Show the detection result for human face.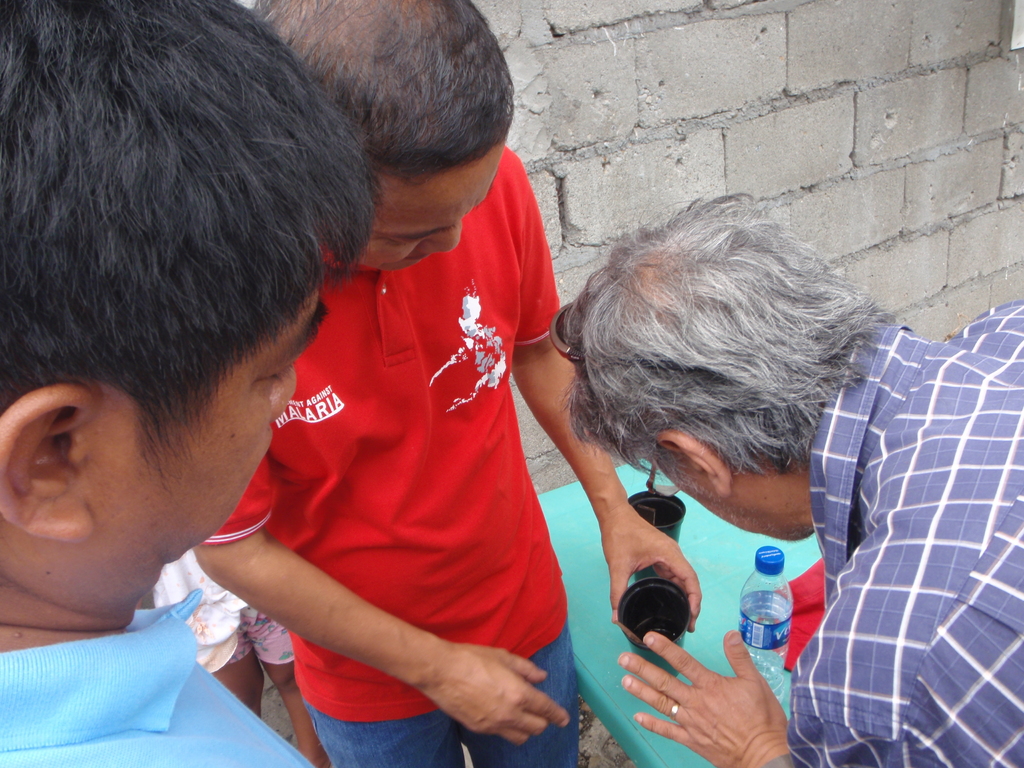
bbox=[95, 295, 333, 563].
